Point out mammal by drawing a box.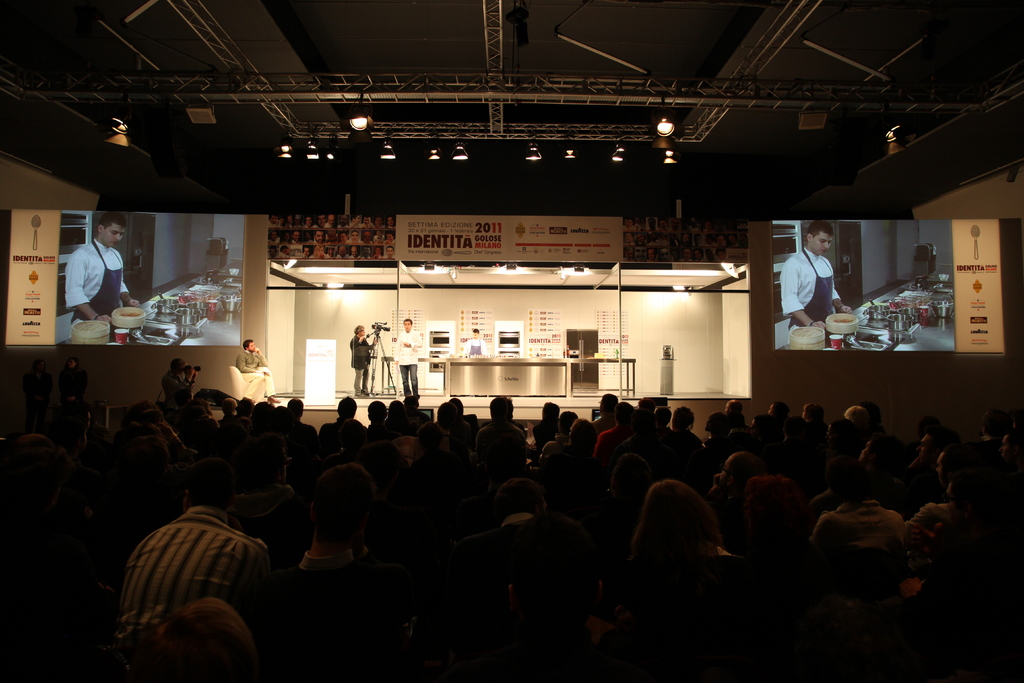
[x1=365, y1=216, x2=372, y2=227].
